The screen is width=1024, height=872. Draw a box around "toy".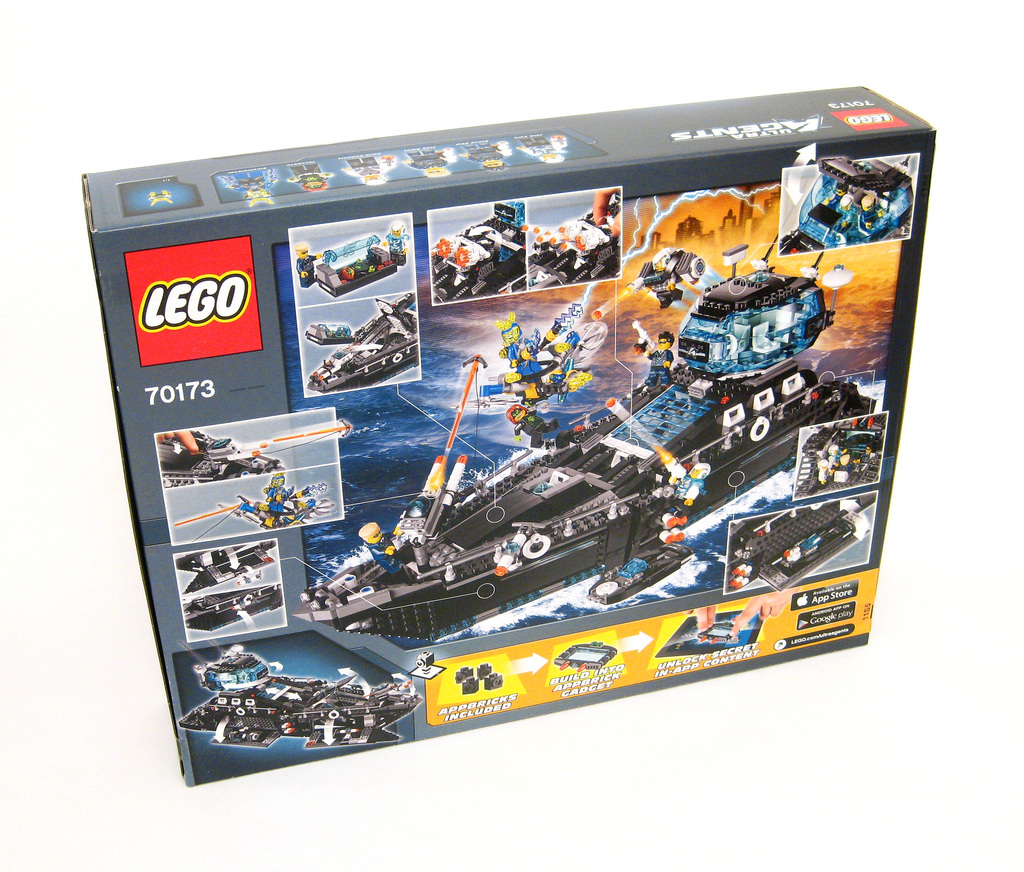
pyautogui.locateOnScreen(156, 426, 283, 487).
